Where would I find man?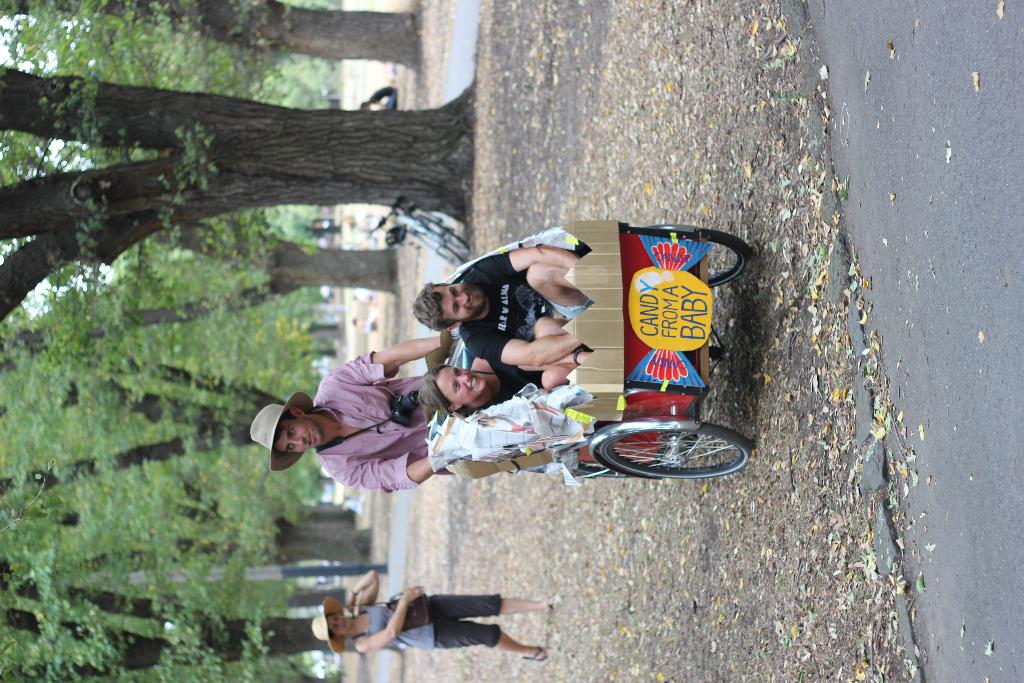
At (x1=248, y1=324, x2=445, y2=495).
